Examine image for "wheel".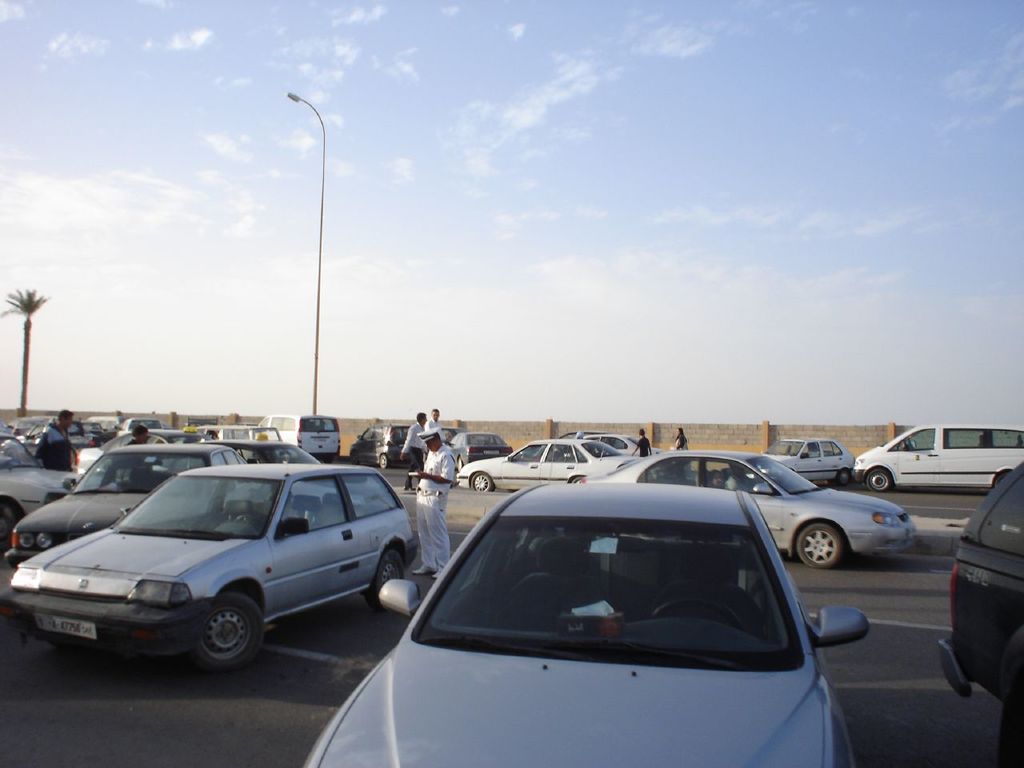
Examination result: Rect(378, 452, 390, 466).
